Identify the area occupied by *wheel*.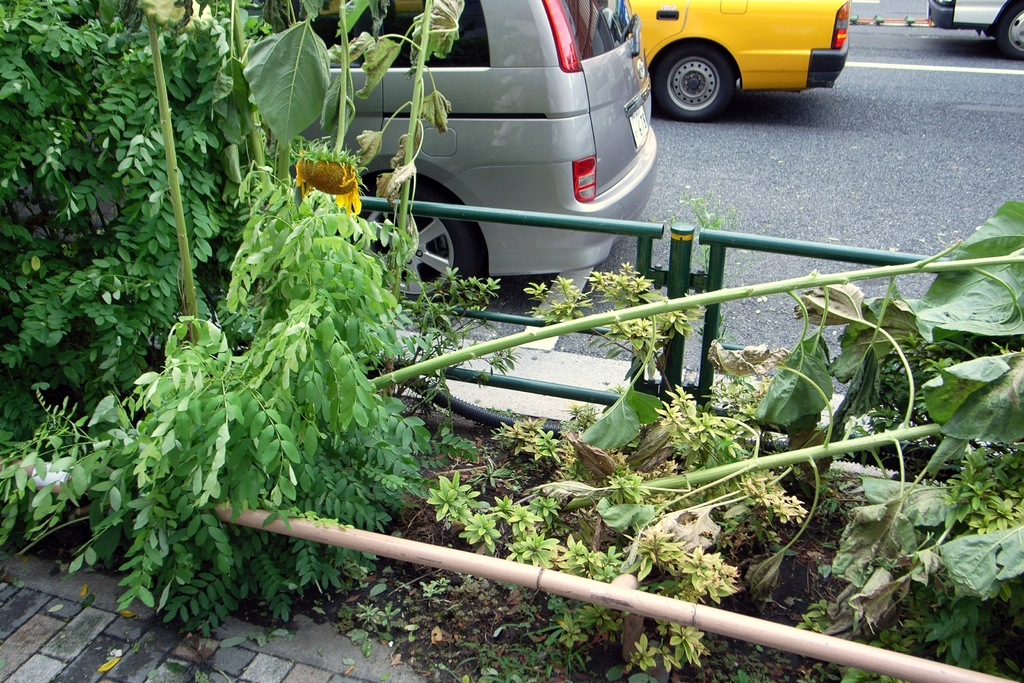
Area: l=653, t=43, r=736, b=122.
